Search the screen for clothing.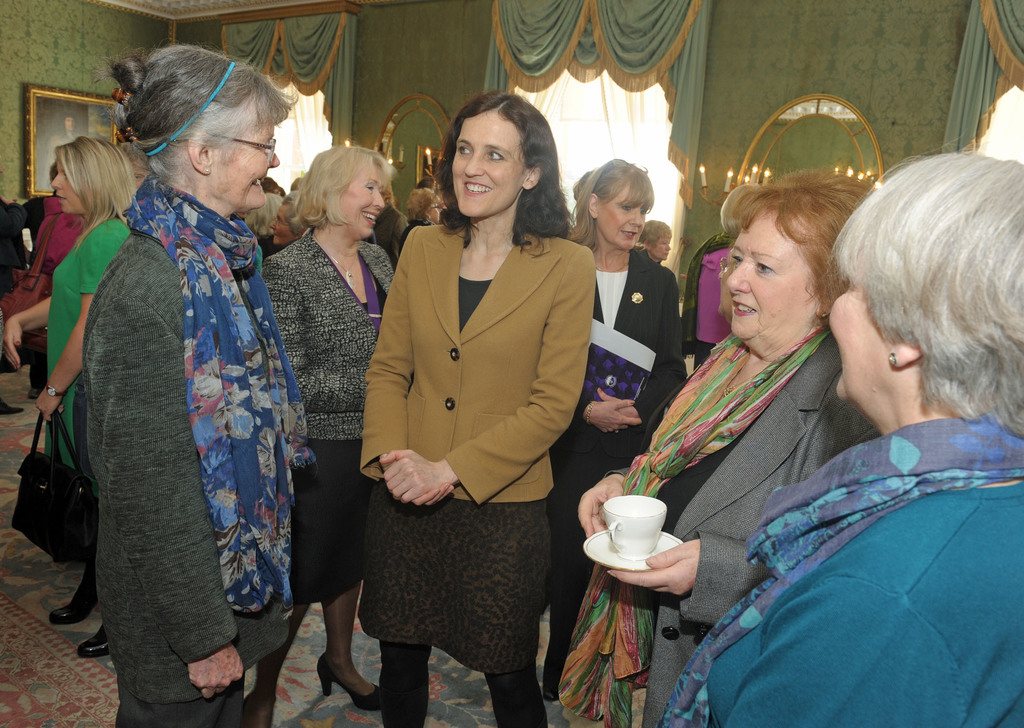
Found at left=0, top=199, right=29, bottom=295.
